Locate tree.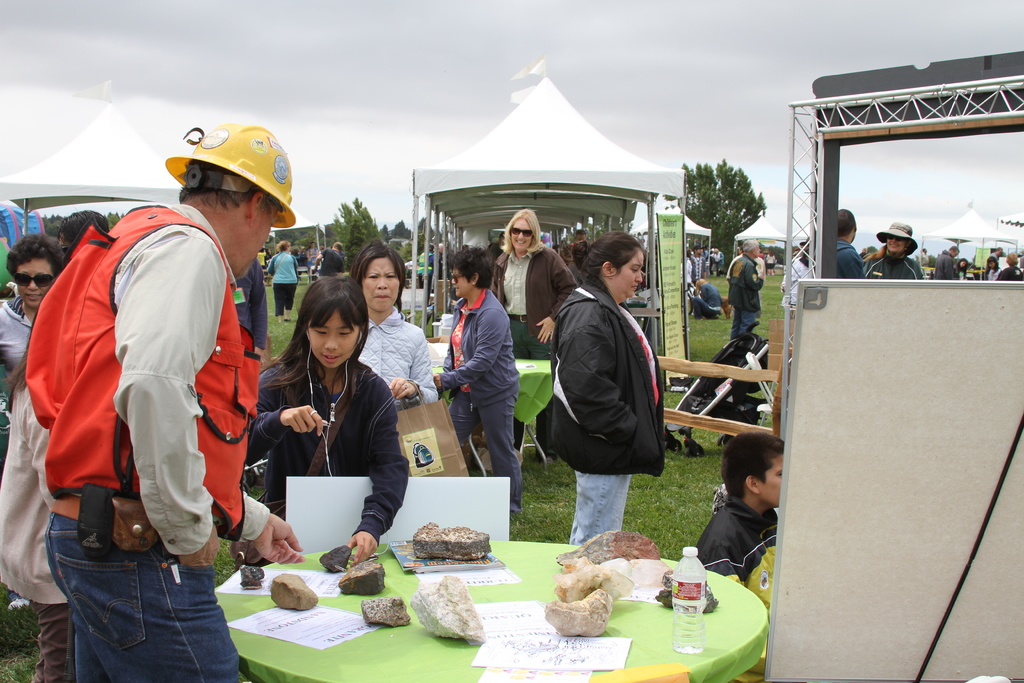
Bounding box: [342,211,367,272].
